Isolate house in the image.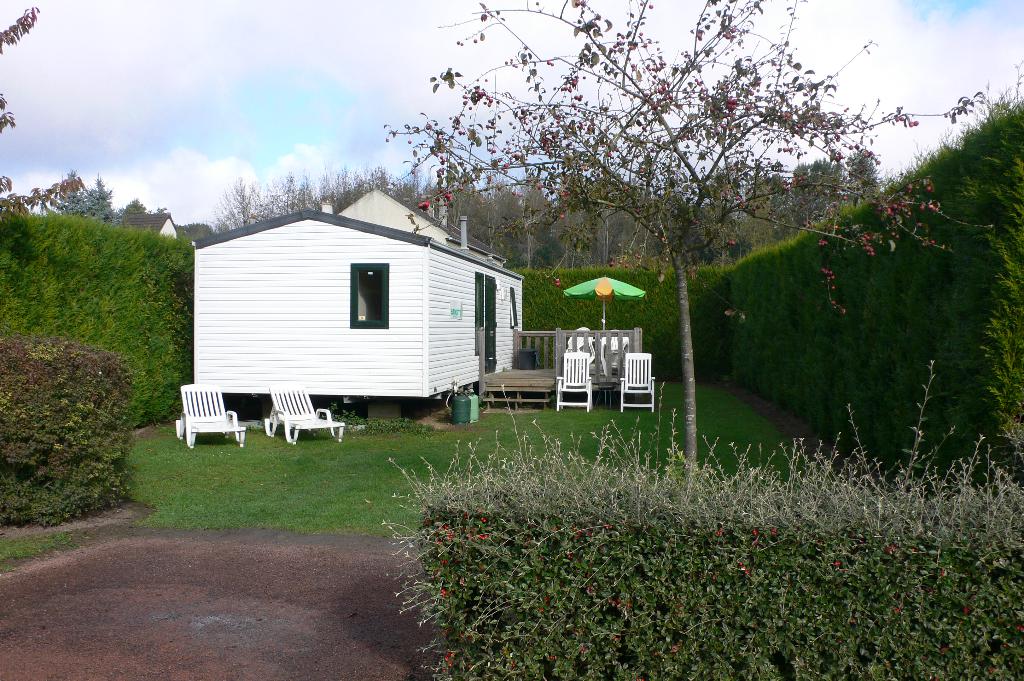
Isolated region: BBox(190, 187, 529, 399).
